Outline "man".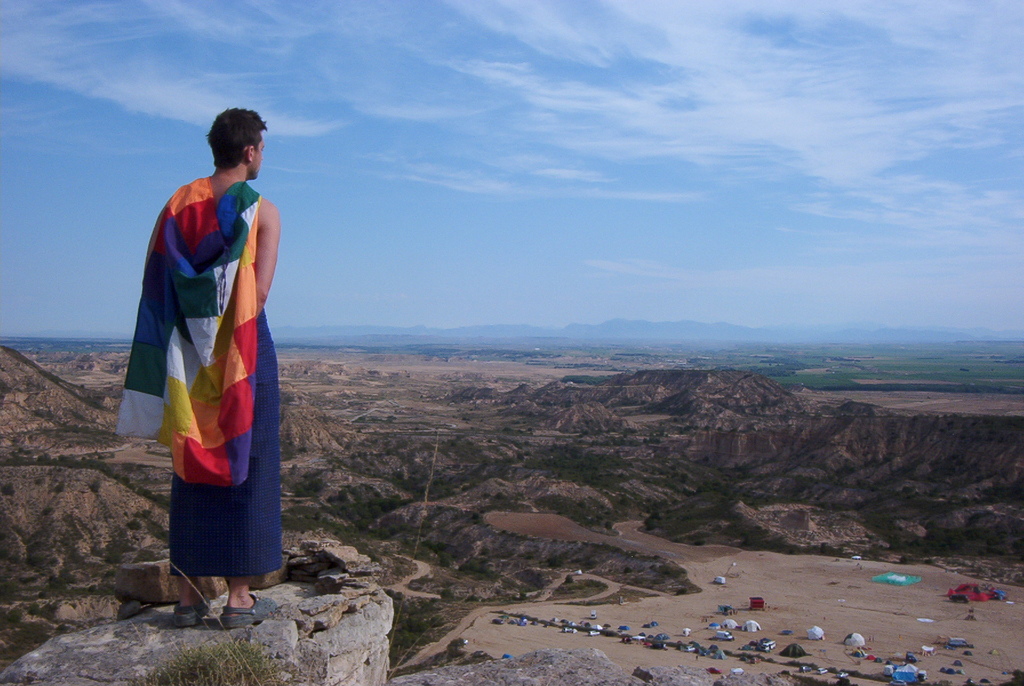
Outline: box(123, 102, 276, 617).
